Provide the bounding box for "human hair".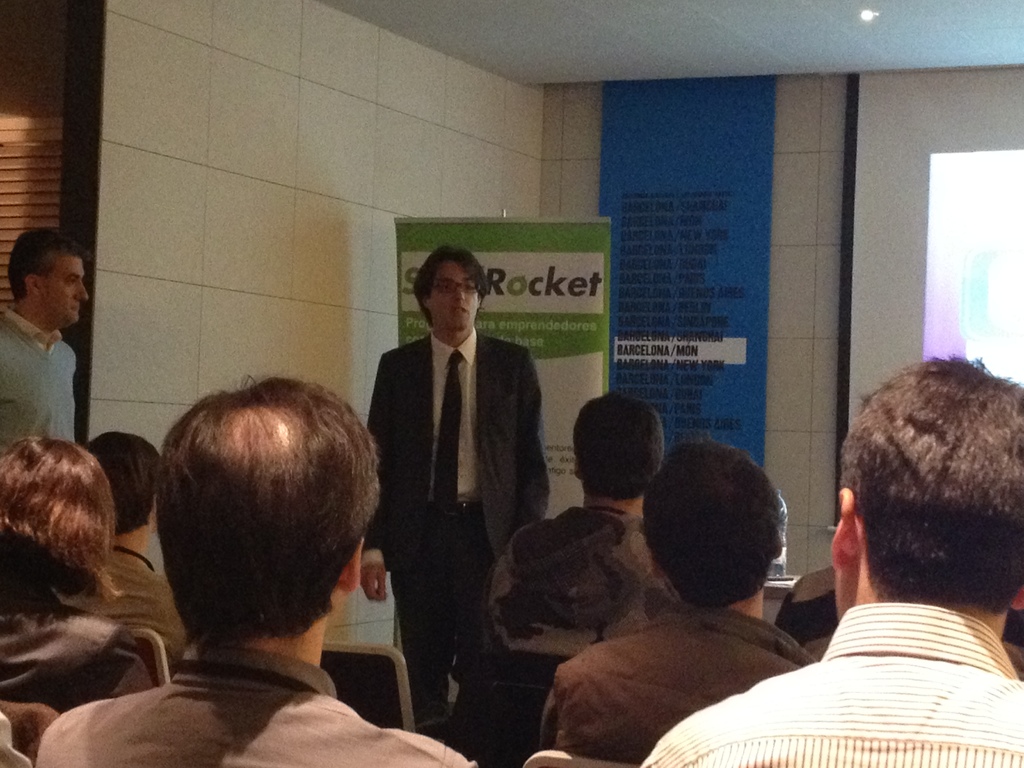
571, 394, 668, 496.
